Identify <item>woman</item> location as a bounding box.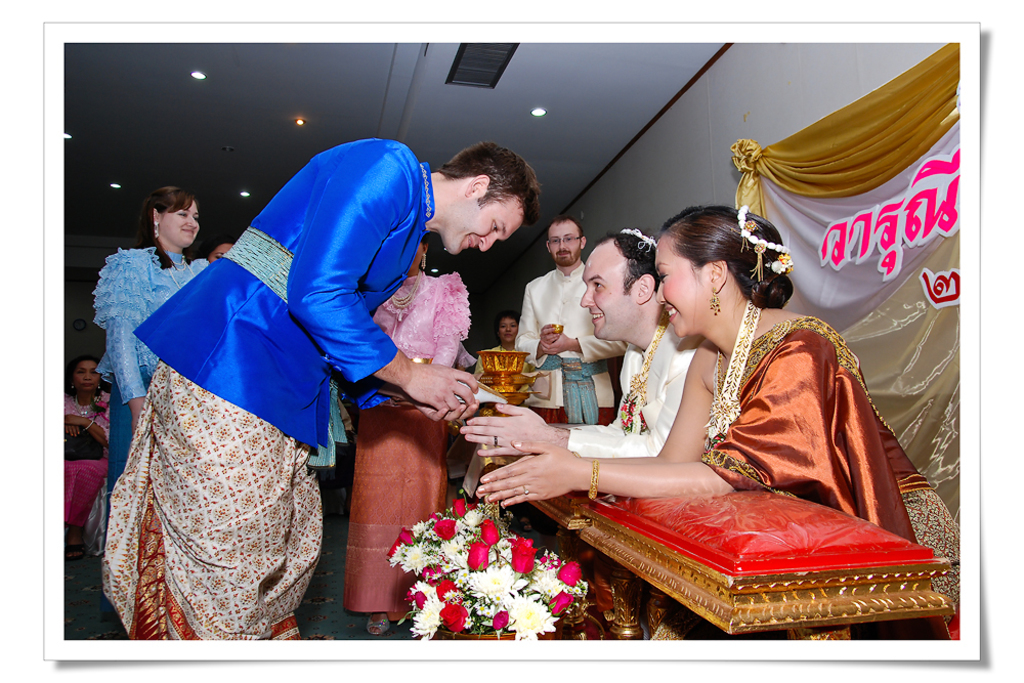
[x1=342, y1=237, x2=475, y2=637].
